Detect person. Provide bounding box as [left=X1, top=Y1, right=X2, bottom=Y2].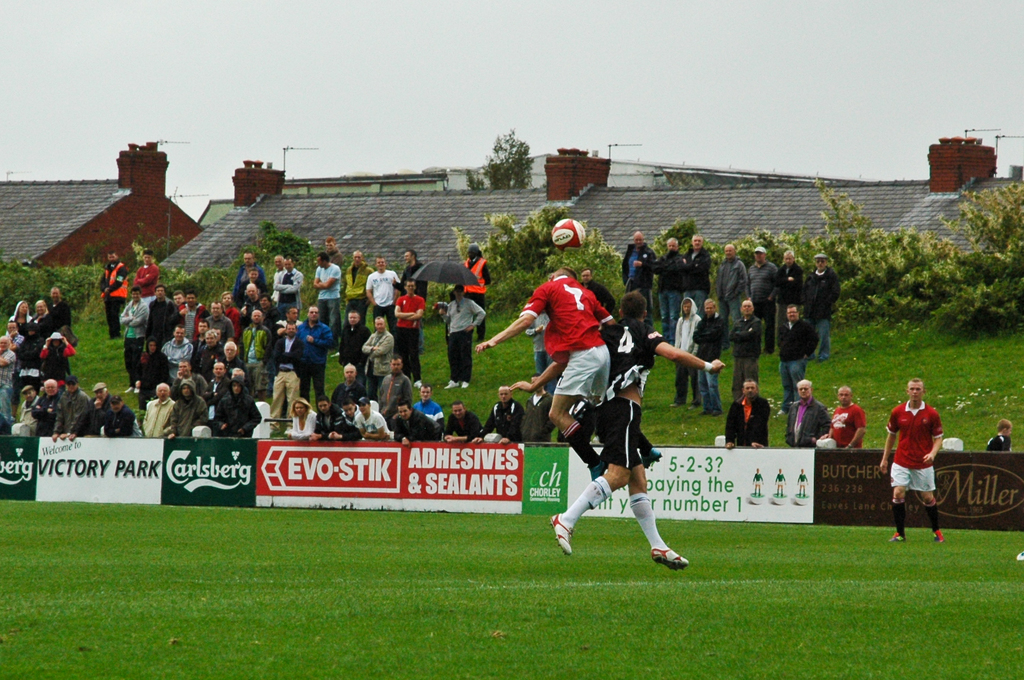
[left=378, top=358, right=412, bottom=422].
